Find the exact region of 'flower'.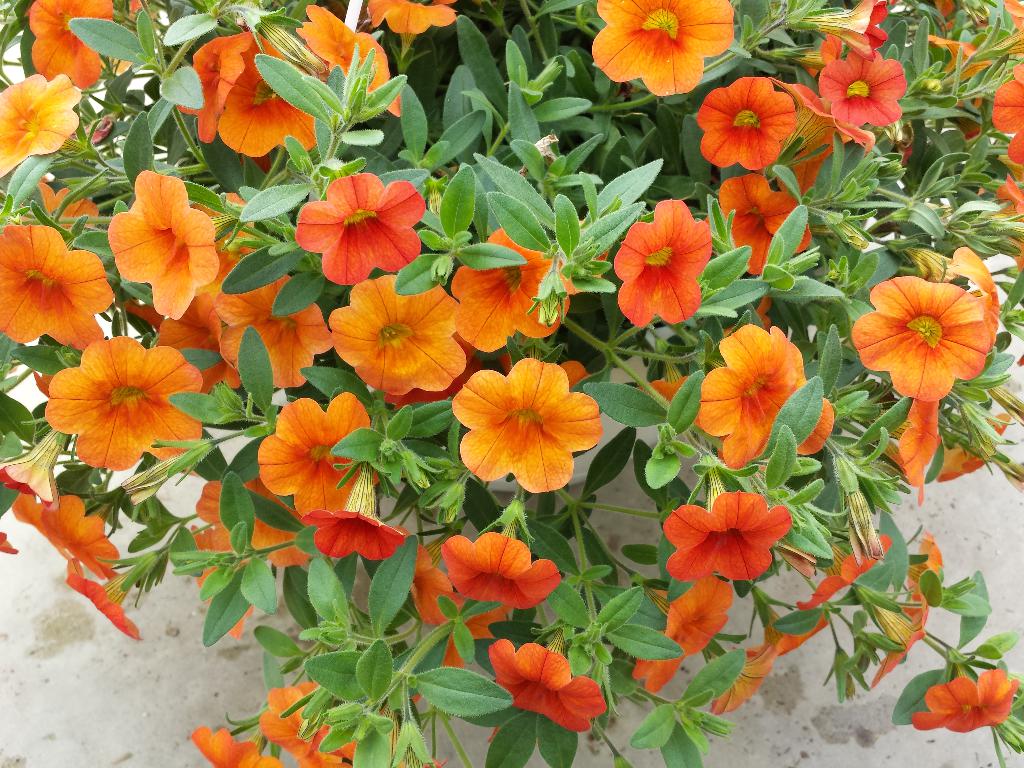
Exact region: (x1=711, y1=603, x2=828, y2=717).
